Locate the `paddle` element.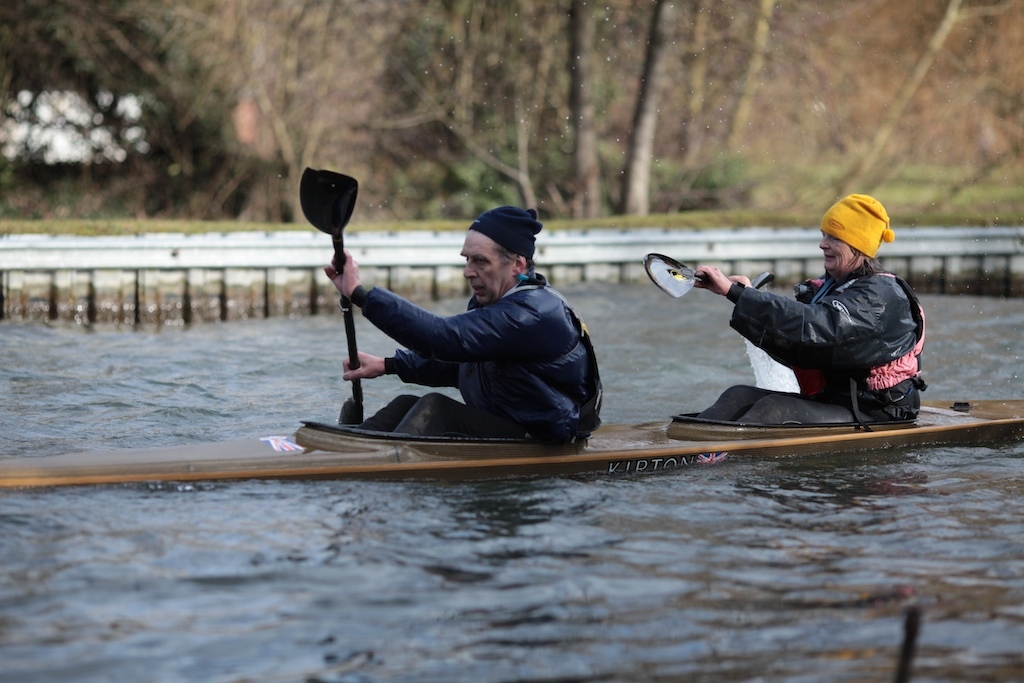
Element bbox: 639/238/824/321.
